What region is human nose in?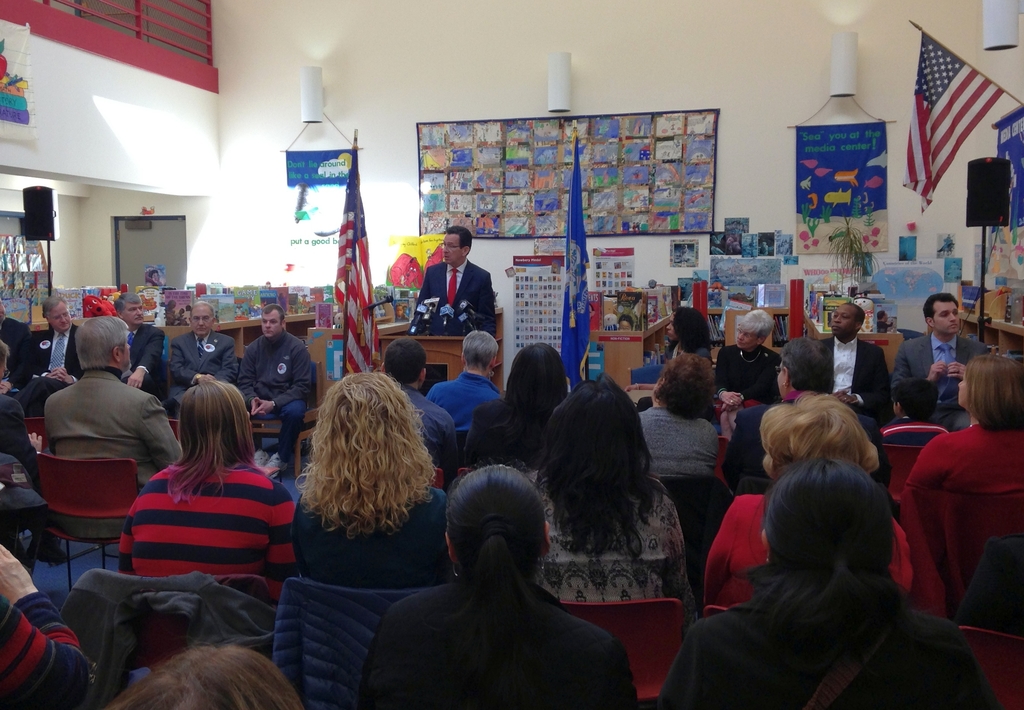
crop(135, 309, 141, 316).
